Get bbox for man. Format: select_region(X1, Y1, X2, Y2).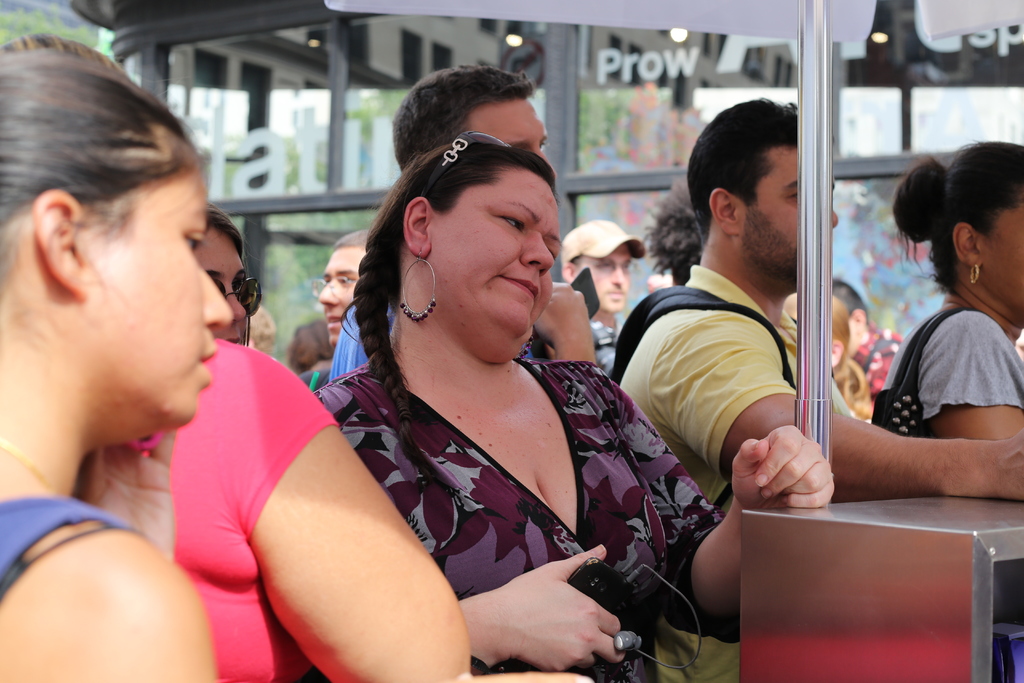
select_region(323, 54, 605, 375).
